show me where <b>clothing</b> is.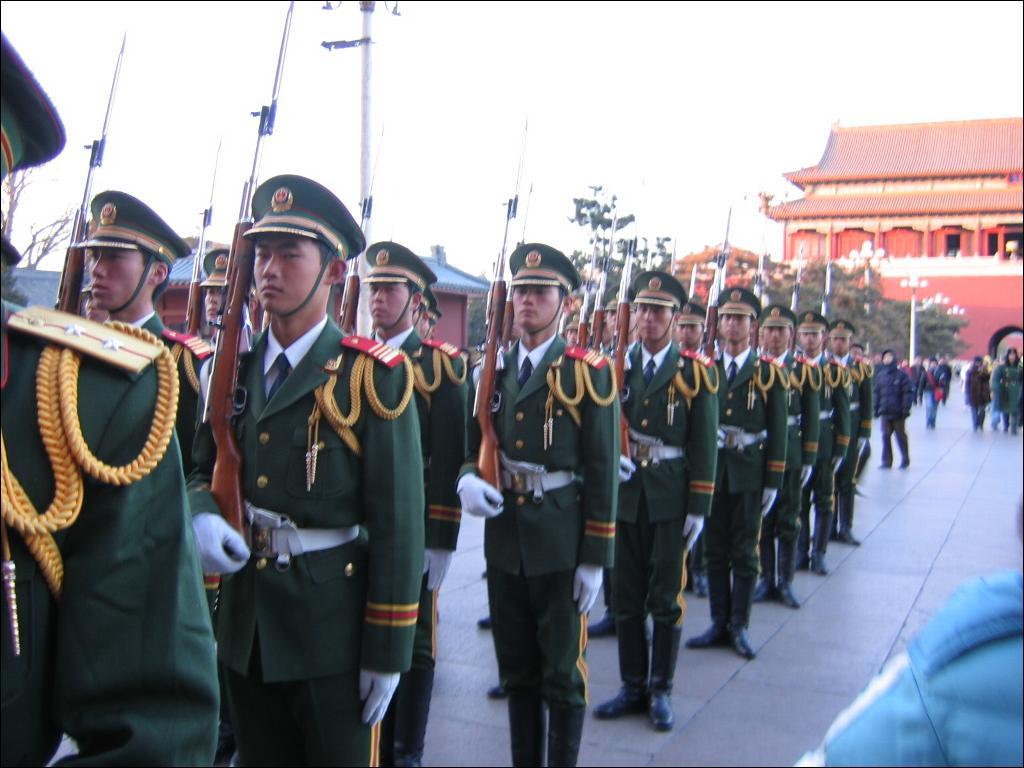
<b>clothing</b> is at <bbox>476, 330, 623, 767</bbox>.
